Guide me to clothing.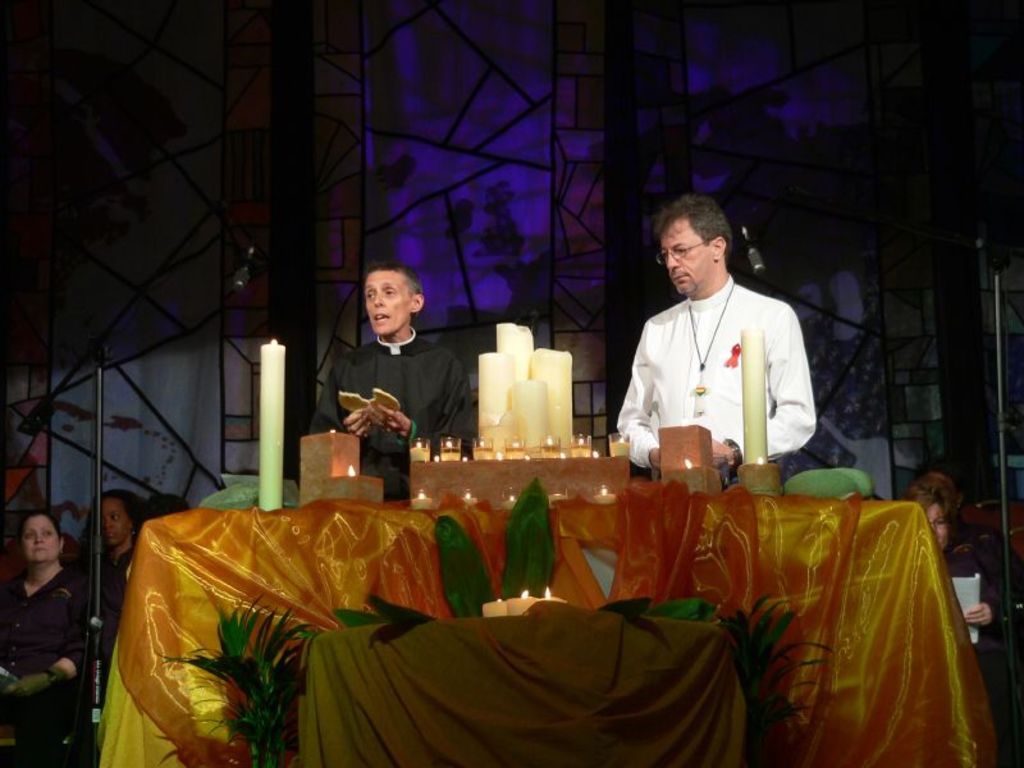
Guidance: bbox=(613, 275, 819, 486).
